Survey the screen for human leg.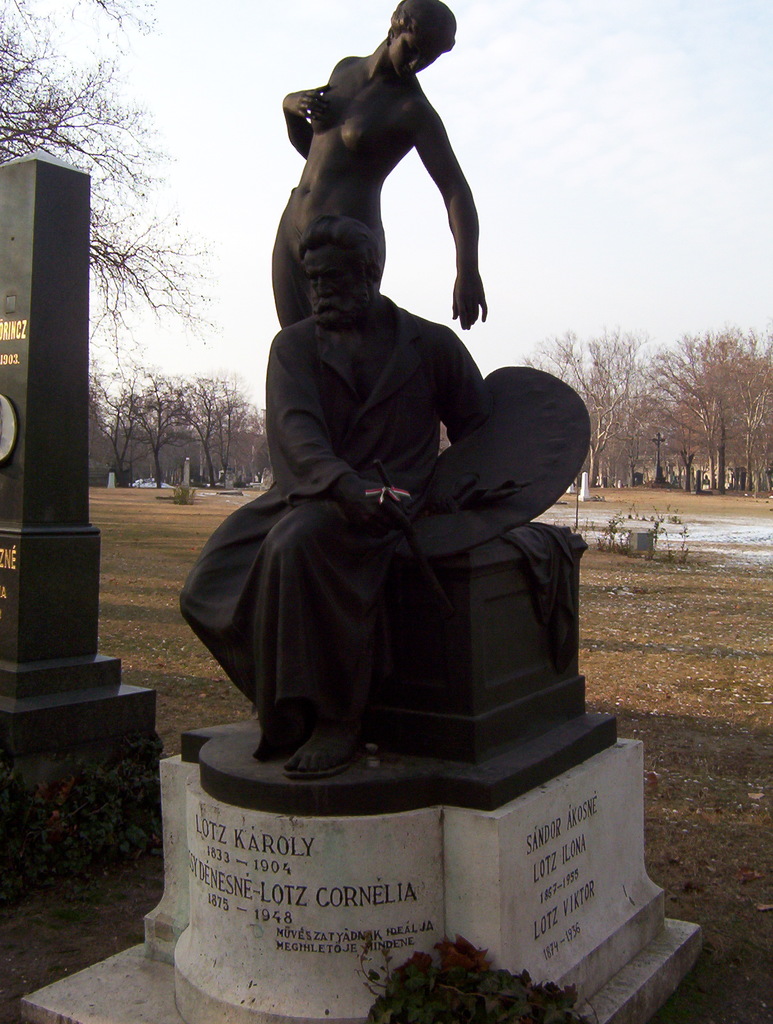
Survey found: x1=255, y1=502, x2=366, y2=777.
